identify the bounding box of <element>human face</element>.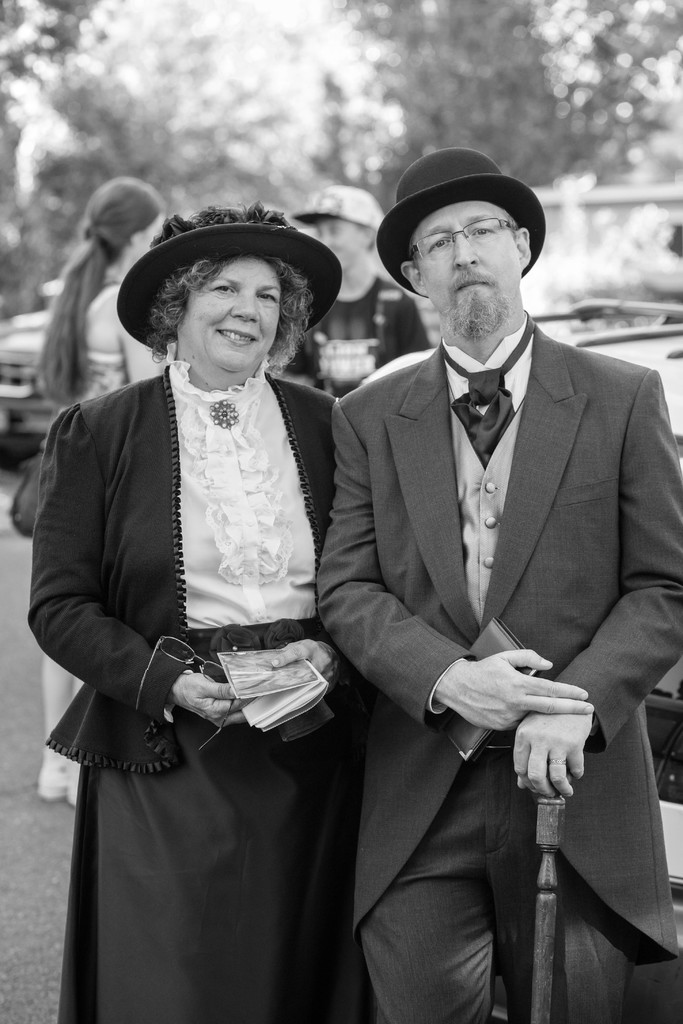
locate(416, 192, 516, 326).
